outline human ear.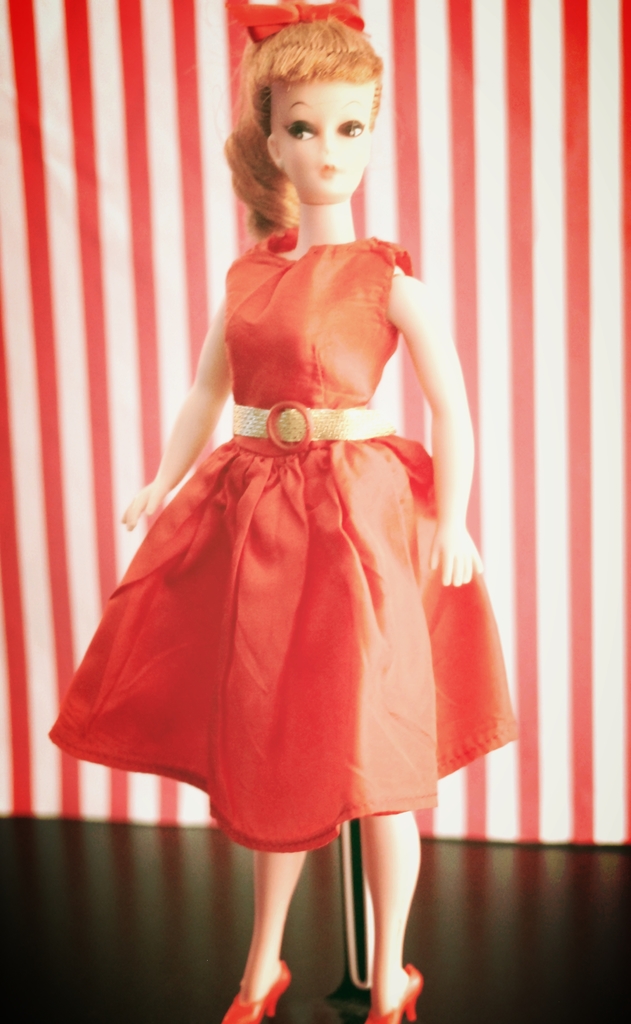
Outline: BBox(266, 137, 282, 166).
